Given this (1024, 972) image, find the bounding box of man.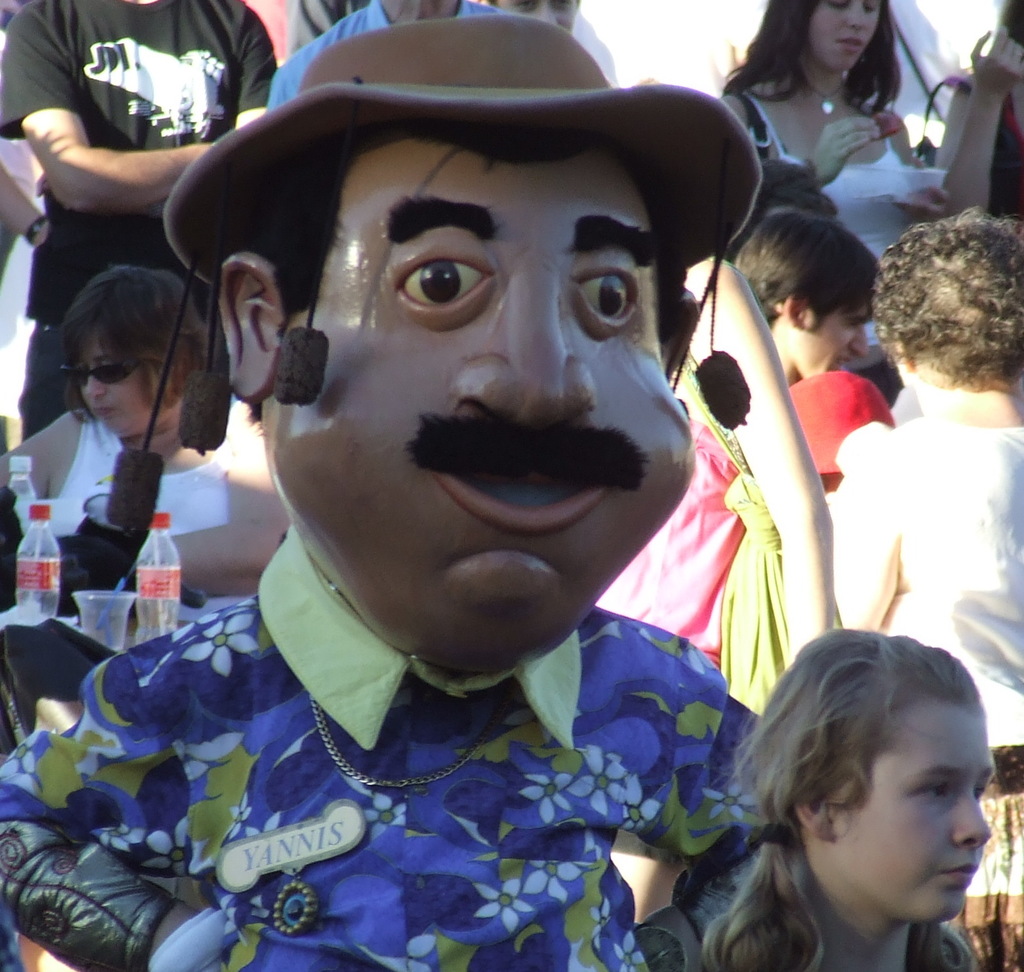
[x1=265, y1=0, x2=528, y2=113].
